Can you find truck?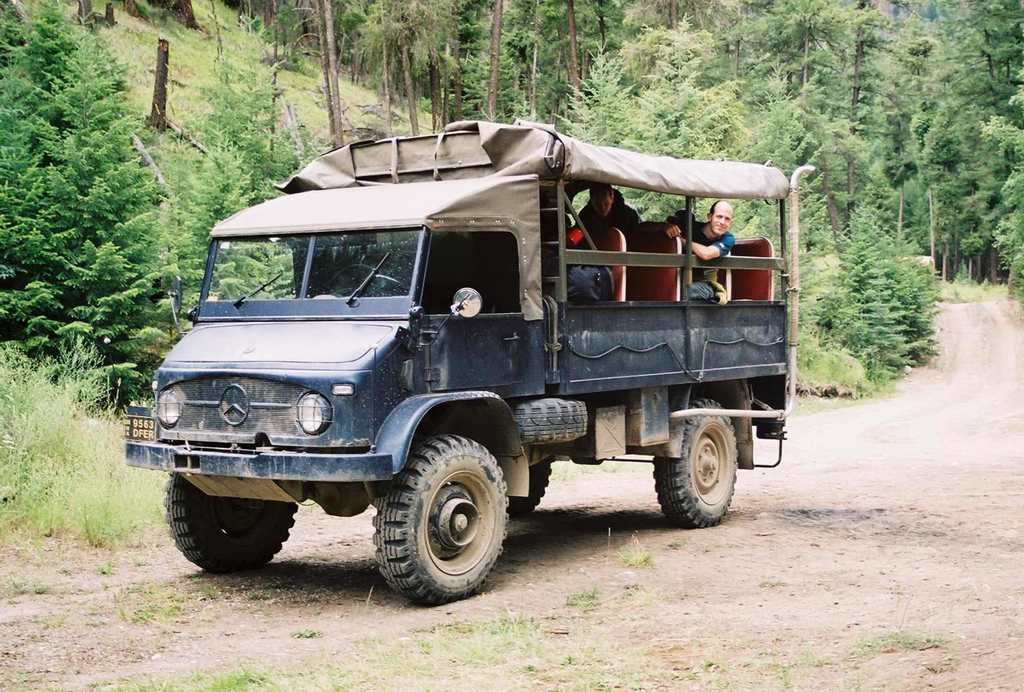
Yes, bounding box: BBox(130, 135, 807, 611).
